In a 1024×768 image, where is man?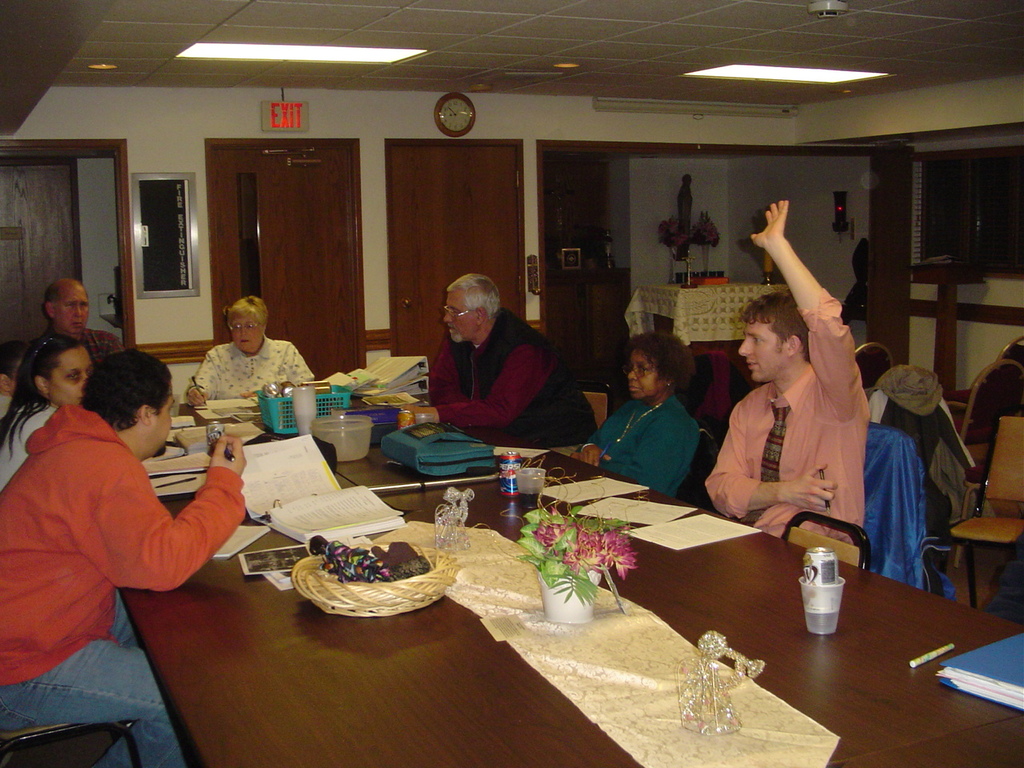
(x1=0, y1=298, x2=242, y2=731).
